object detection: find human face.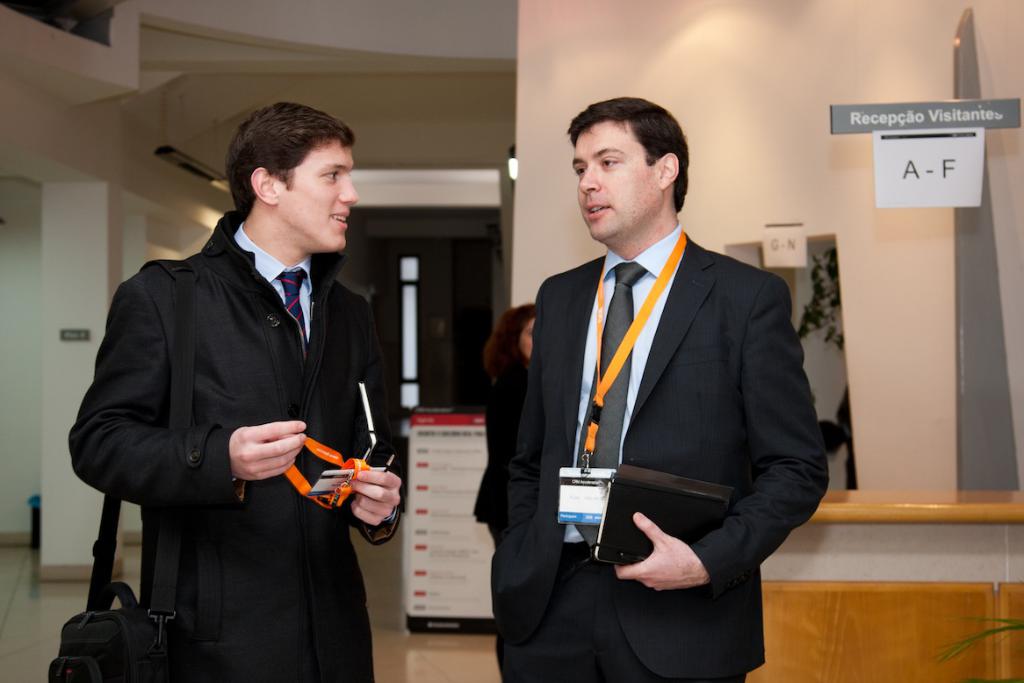
bbox(519, 317, 537, 358).
